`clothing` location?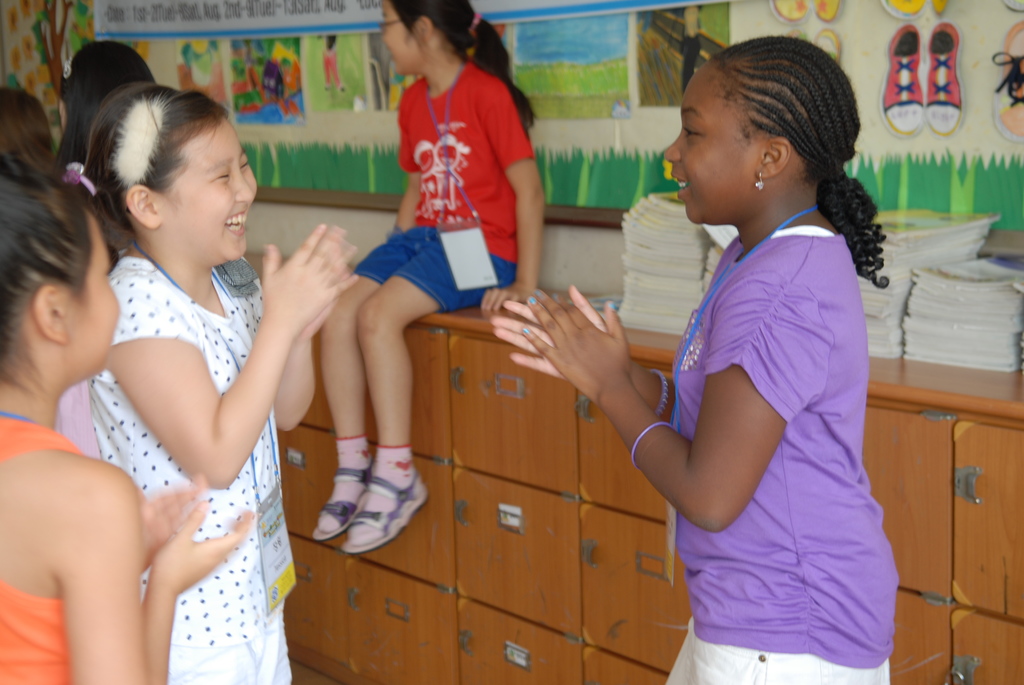
bbox=(168, 629, 303, 684)
